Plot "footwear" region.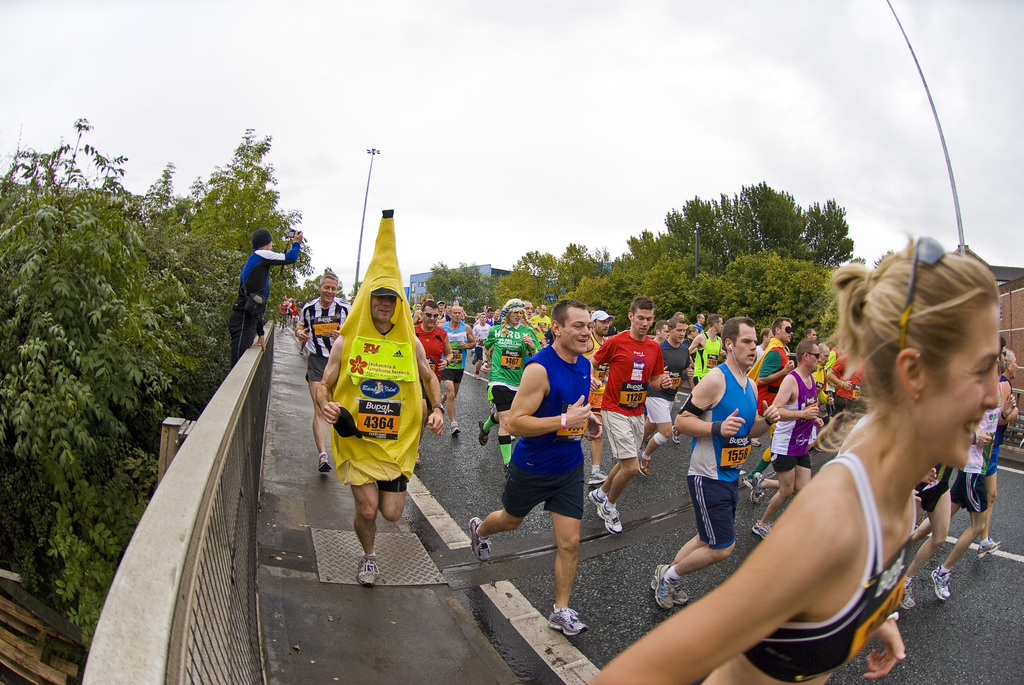
Plotted at [898,585,915,611].
